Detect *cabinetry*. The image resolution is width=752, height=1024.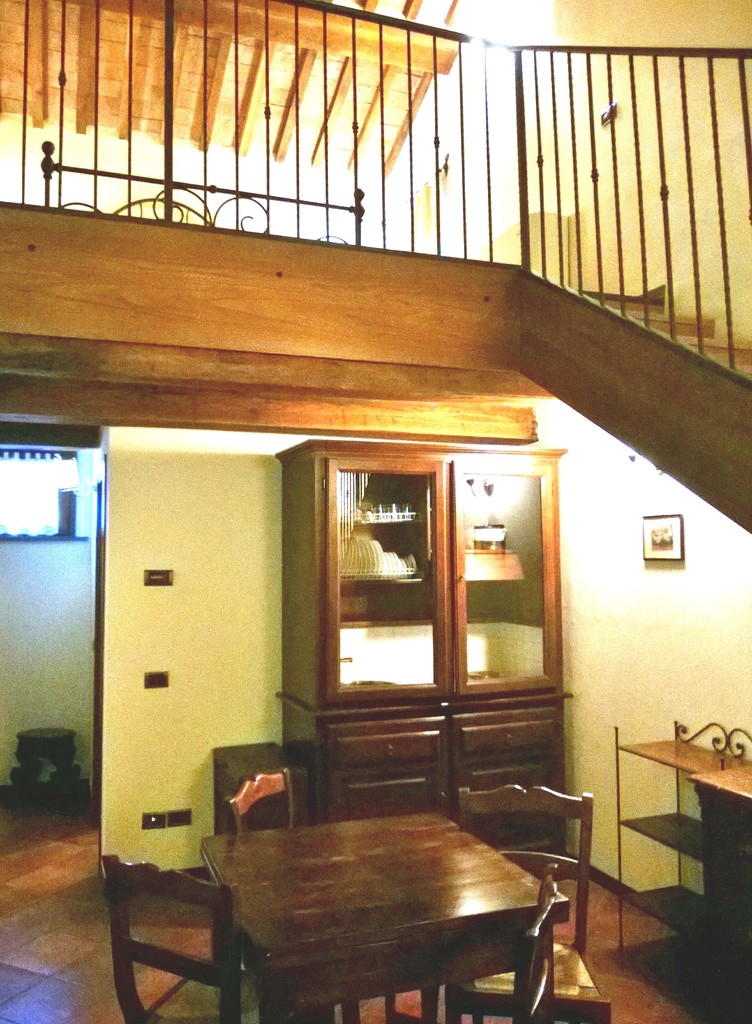
<region>323, 714, 436, 764</region>.
